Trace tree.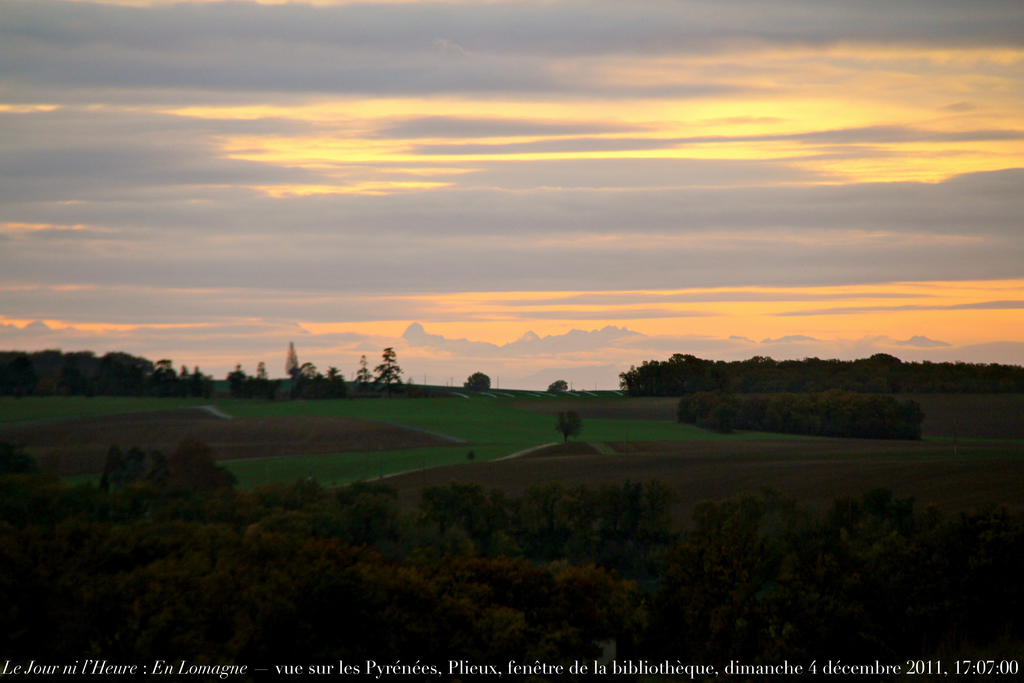
Traced to region(245, 361, 281, 399).
